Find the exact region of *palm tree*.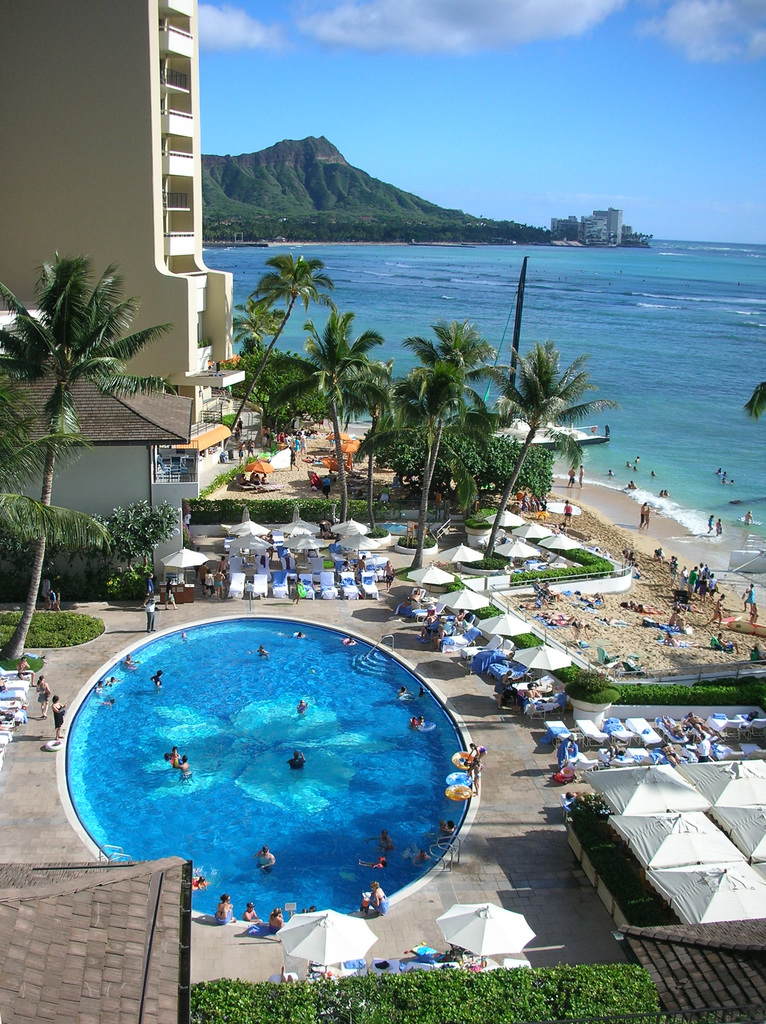
Exact region: (x1=287, y1=321, x2=387, y2=483).
